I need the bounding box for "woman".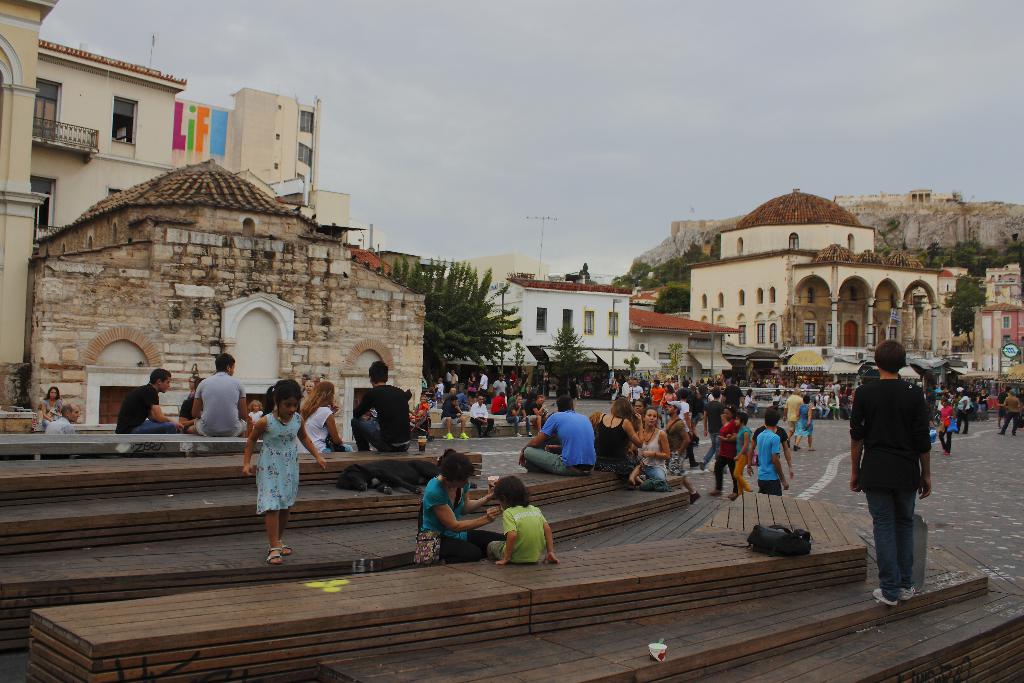
Here it is: {"left": 729, "top": 413, "right": 760, "bottom": 497}.
